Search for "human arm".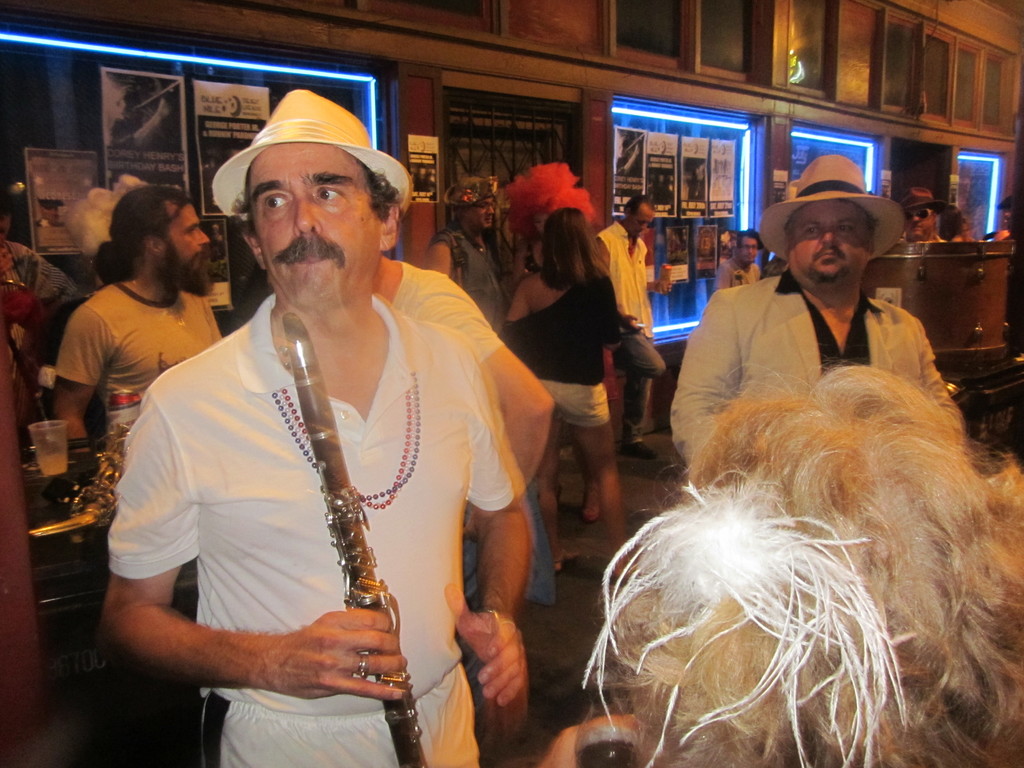
Found at {"left": 453, "top": 326, "right": 546, "bottom": 726}.
